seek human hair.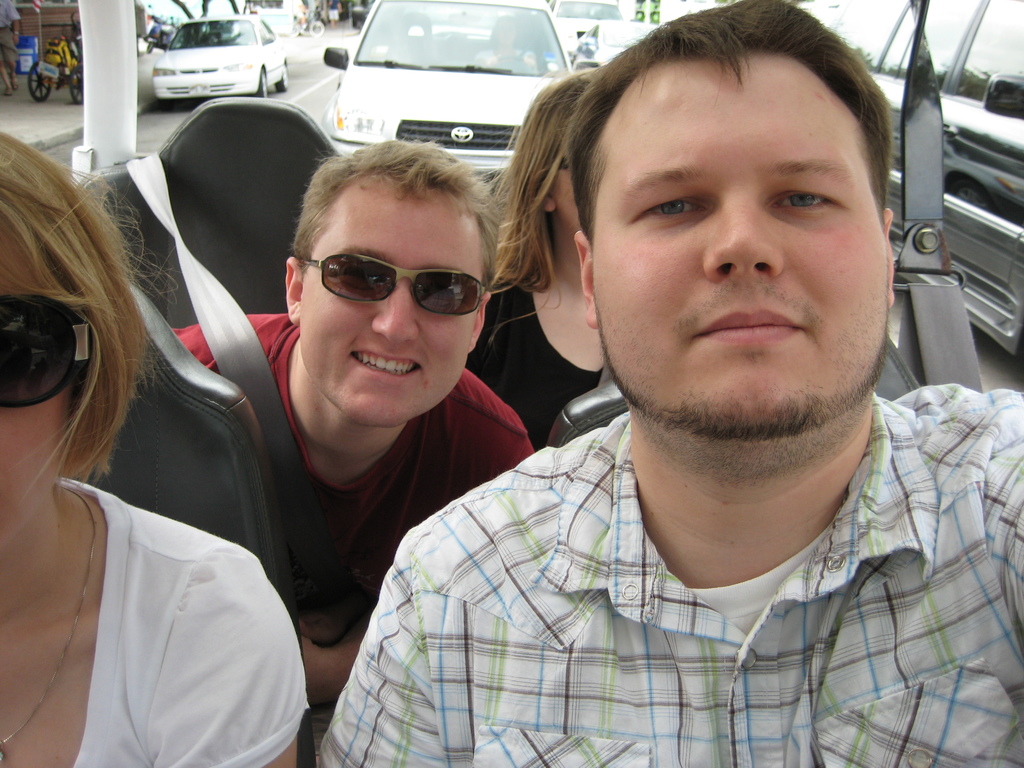
(left=566, top=0, right=892, bottom=228).
